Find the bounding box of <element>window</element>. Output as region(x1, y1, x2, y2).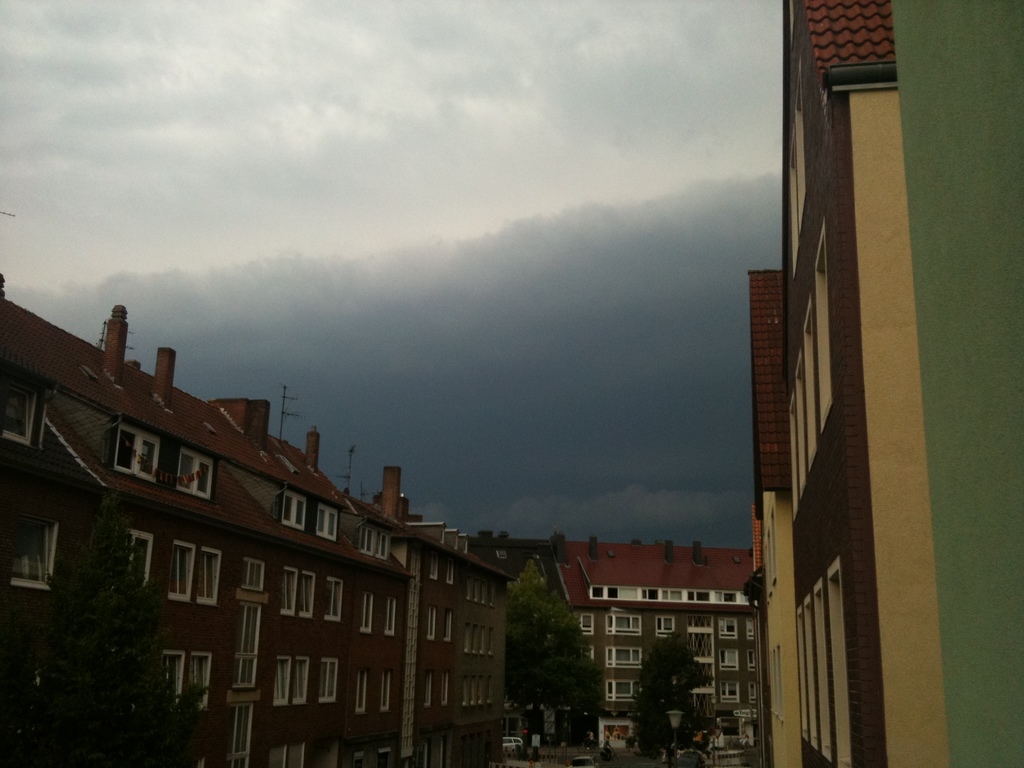
region(227, 698, 252, 767).
